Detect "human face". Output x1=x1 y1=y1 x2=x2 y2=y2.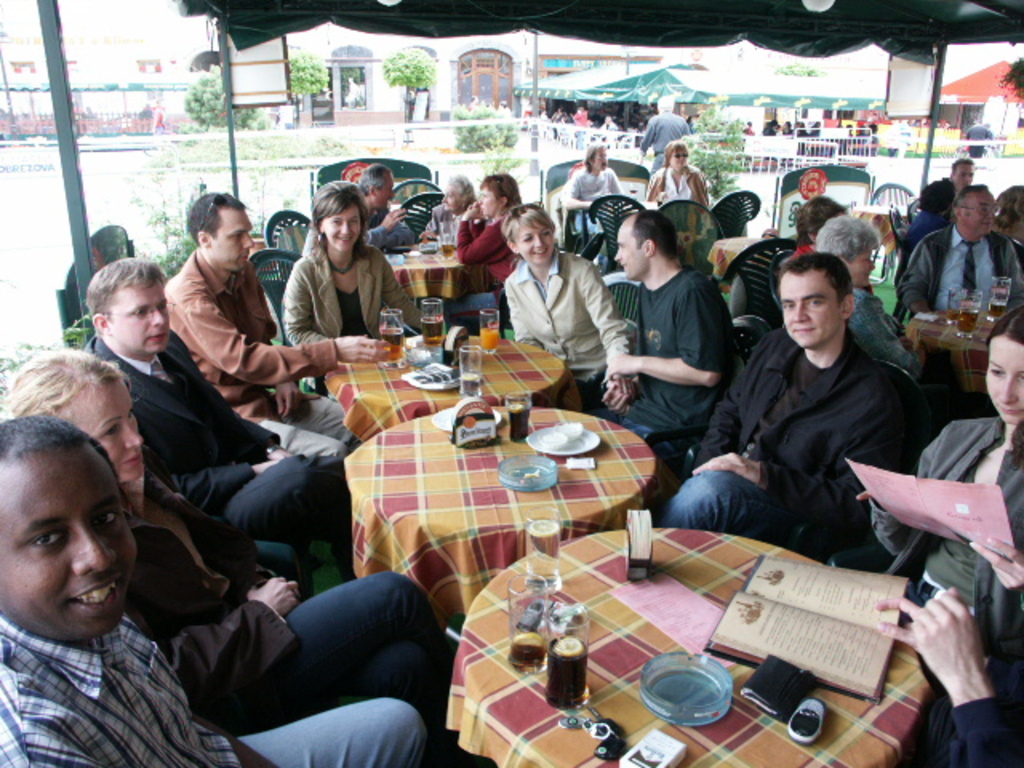
x1=440 y1=182 x2=464 y2=216.
